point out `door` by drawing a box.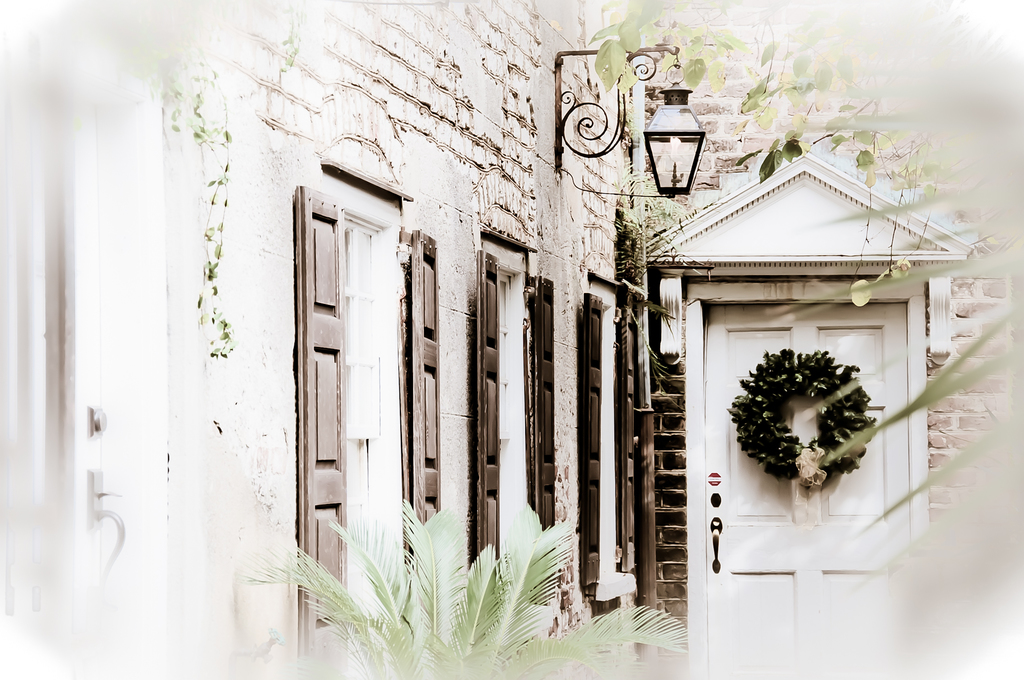
[x1=283, y1=168, x2=431, y2=613].
